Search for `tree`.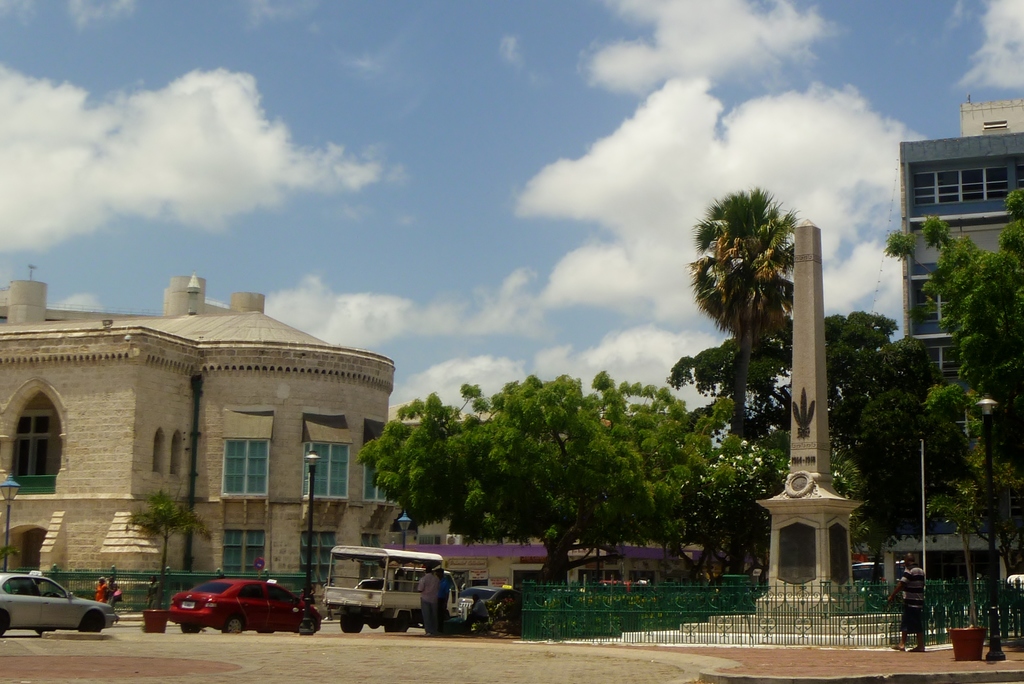
Found at <box>120,486,212,612</box>.
